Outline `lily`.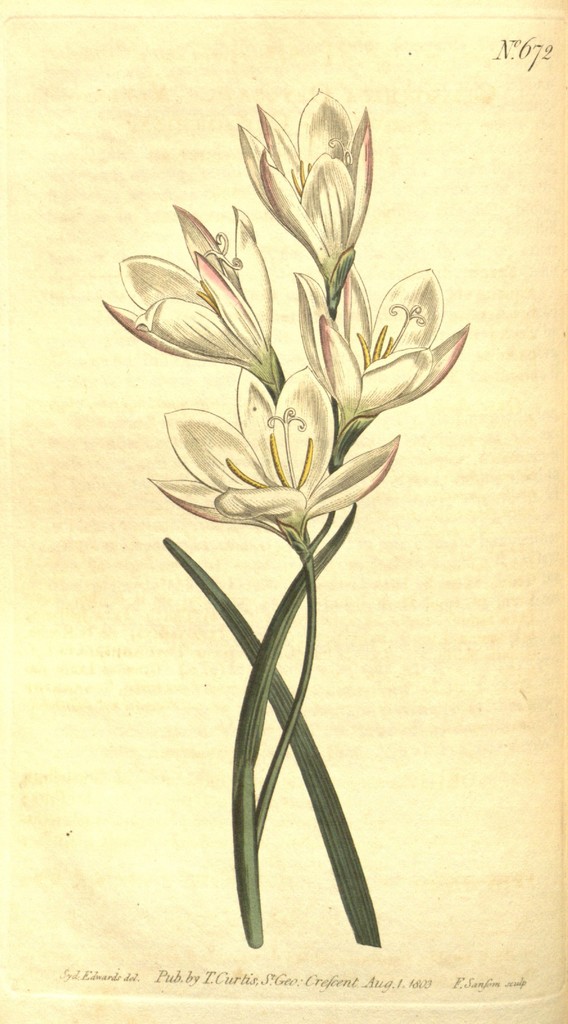
Outline: left=100, top=200, right=275, bottom=378.
